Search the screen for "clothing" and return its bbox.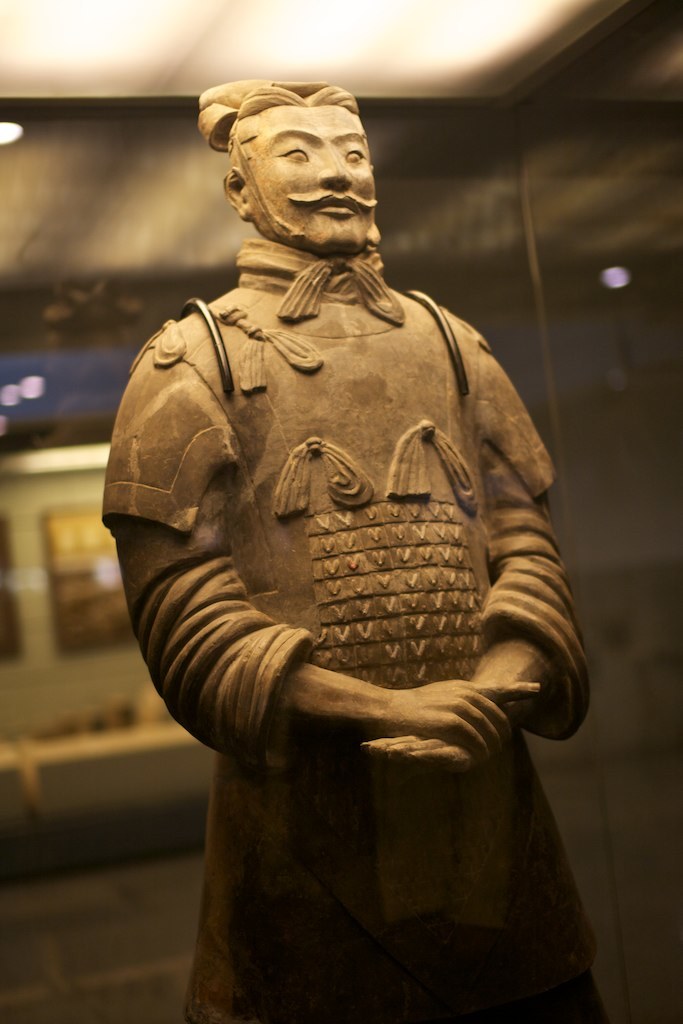
Found: (left=97, top=225, right=613, bottom=1023).
